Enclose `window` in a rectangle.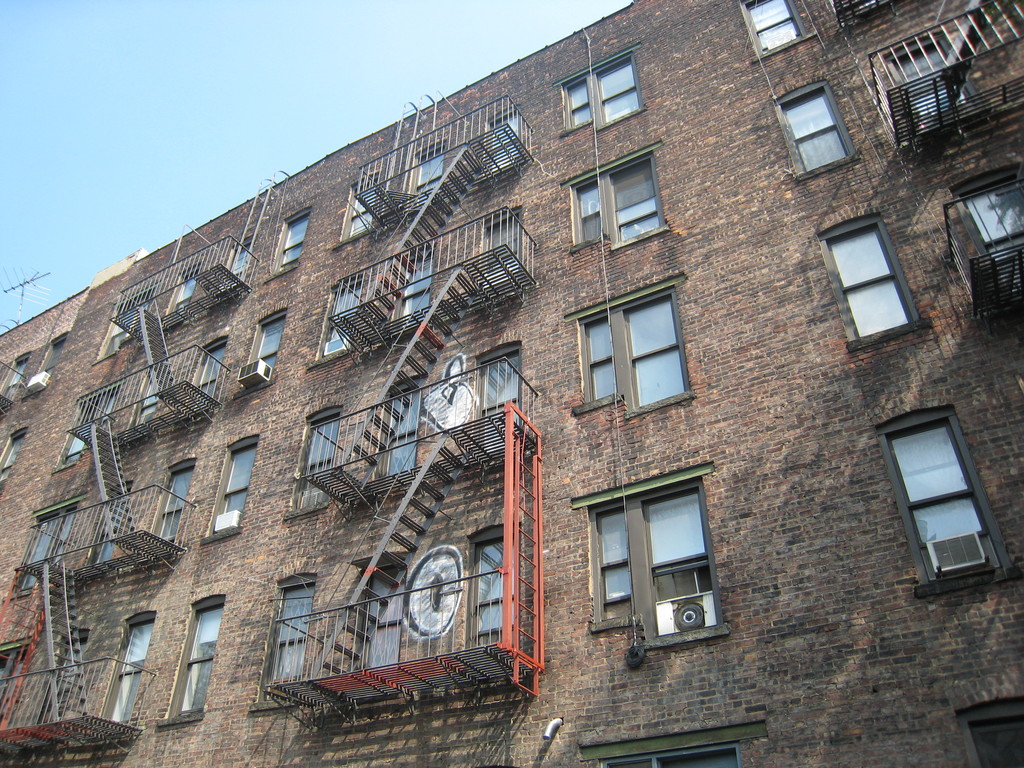
{"x1": 566, "y1": 74, "x2": 596, "y2": 129}.
